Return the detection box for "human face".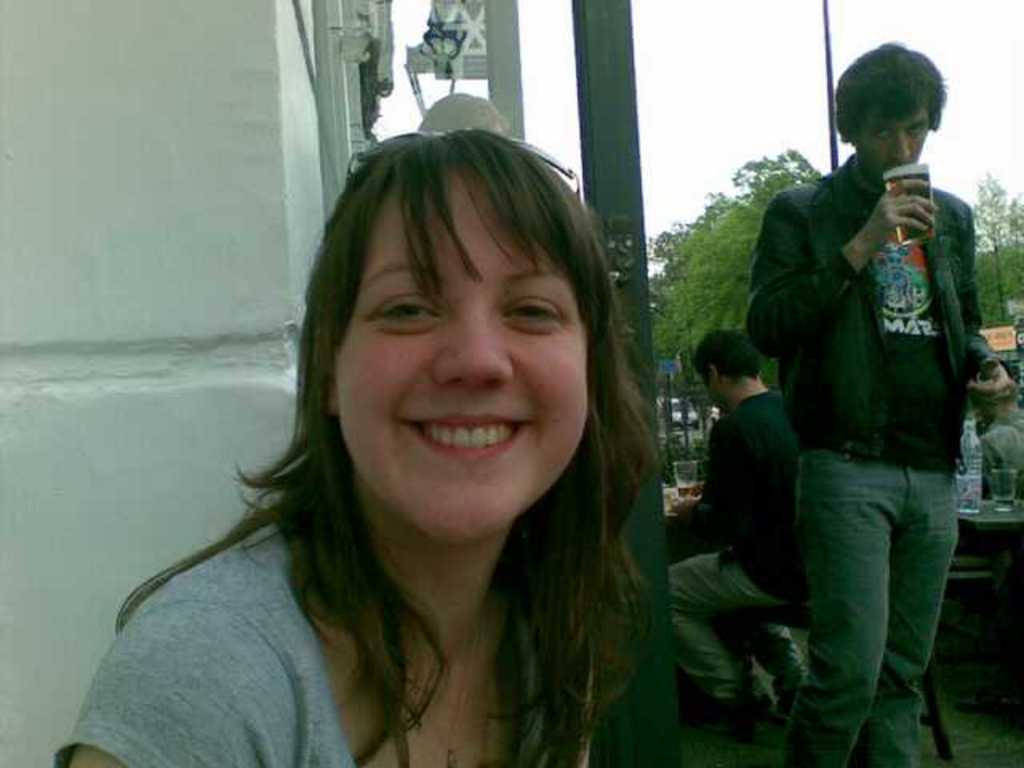
315,195,610,533.
